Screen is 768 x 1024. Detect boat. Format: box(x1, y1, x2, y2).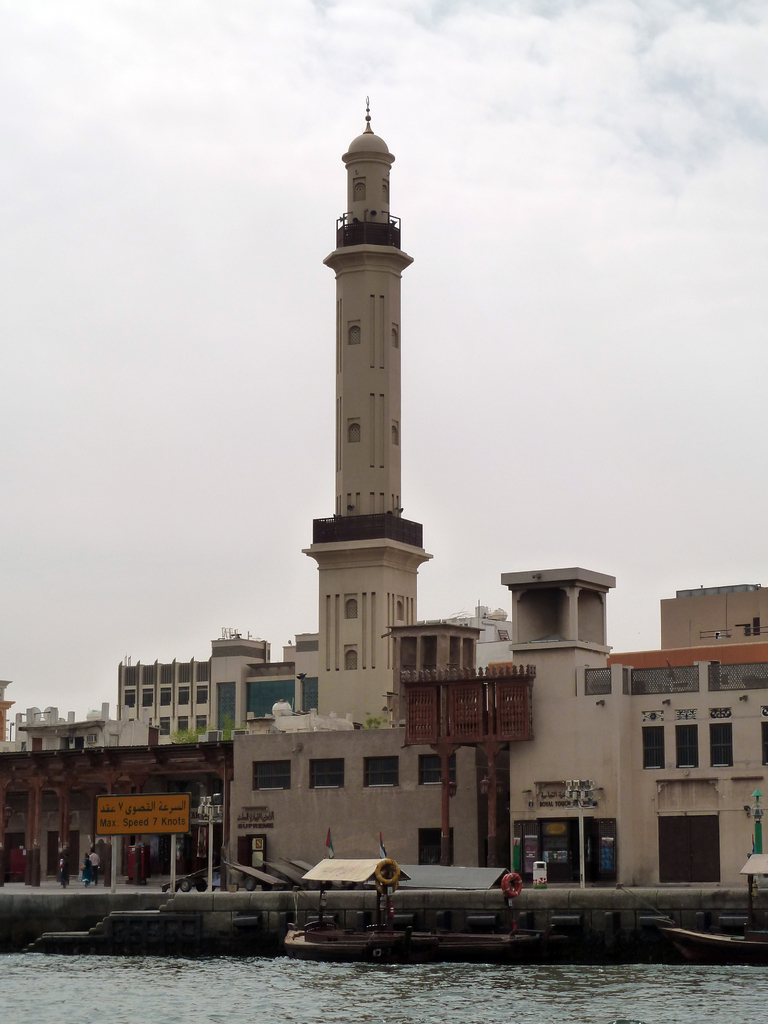
box(272, 850, 420, 963).
